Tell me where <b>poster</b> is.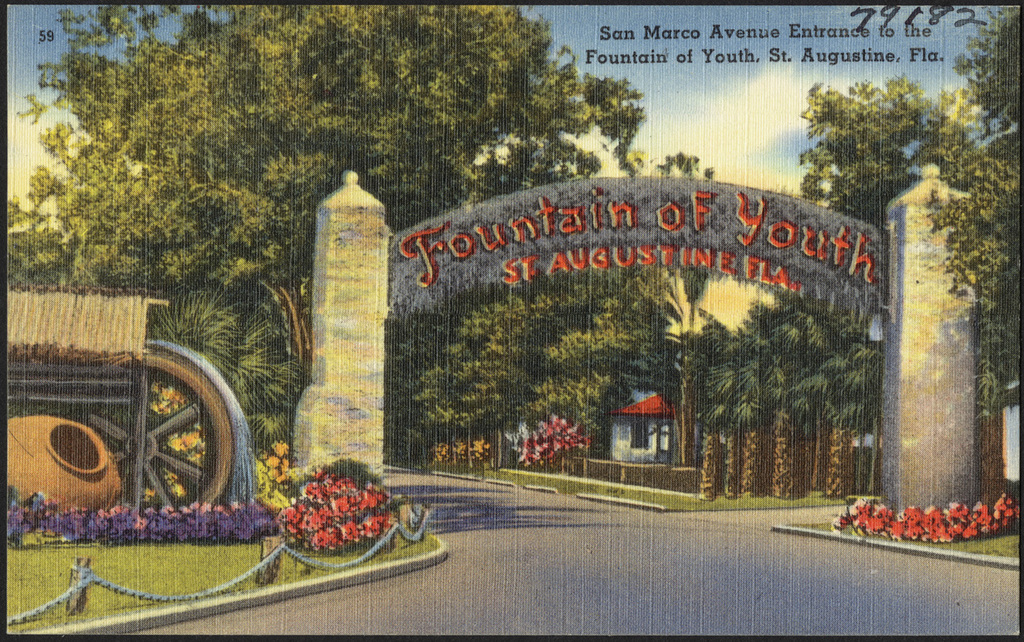
<b>poster</b> is at l=0, t=0, r=1023, b=637.
